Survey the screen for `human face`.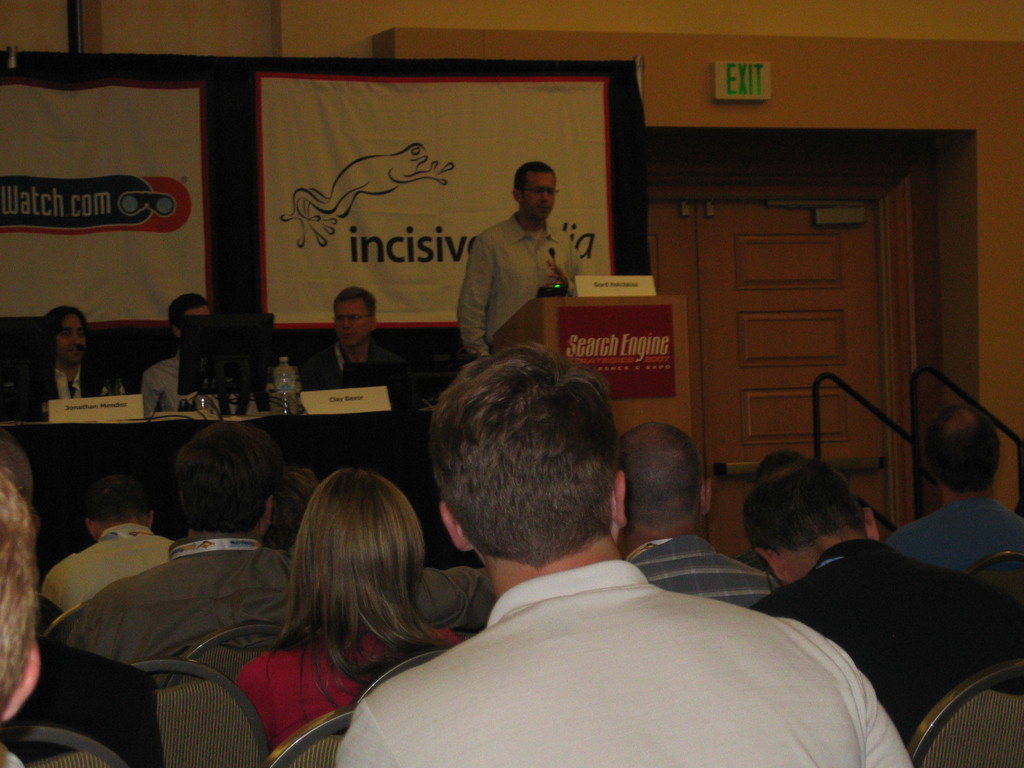
Survey found: x1=334 y1=292 x2=371 y2=341.
